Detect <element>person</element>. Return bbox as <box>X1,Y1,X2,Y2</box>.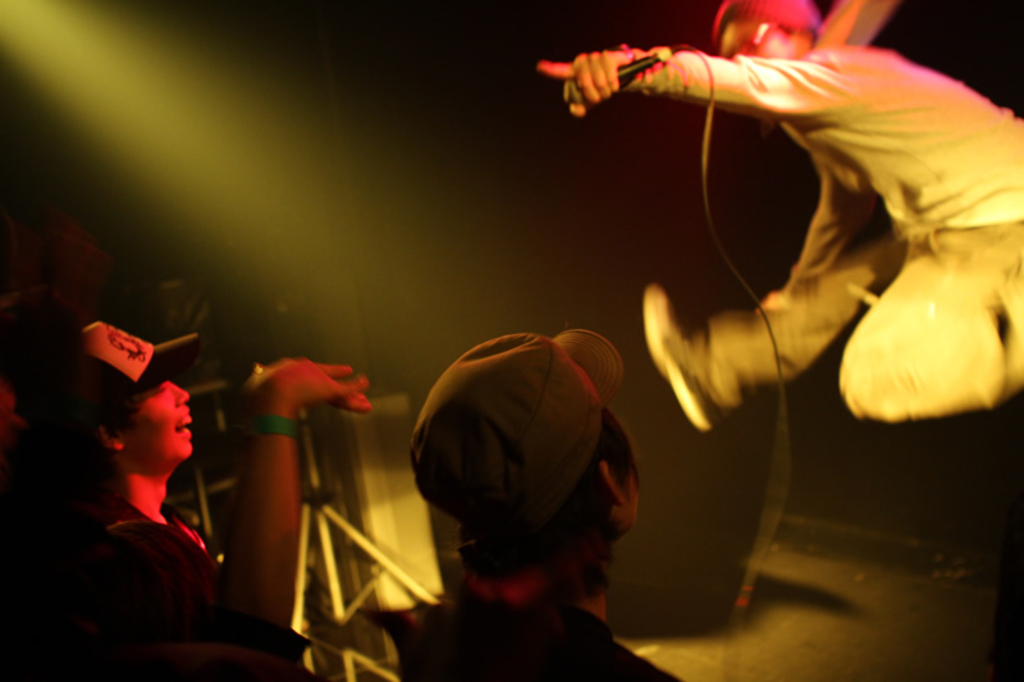
<box>534,0,1012,448</box>.
